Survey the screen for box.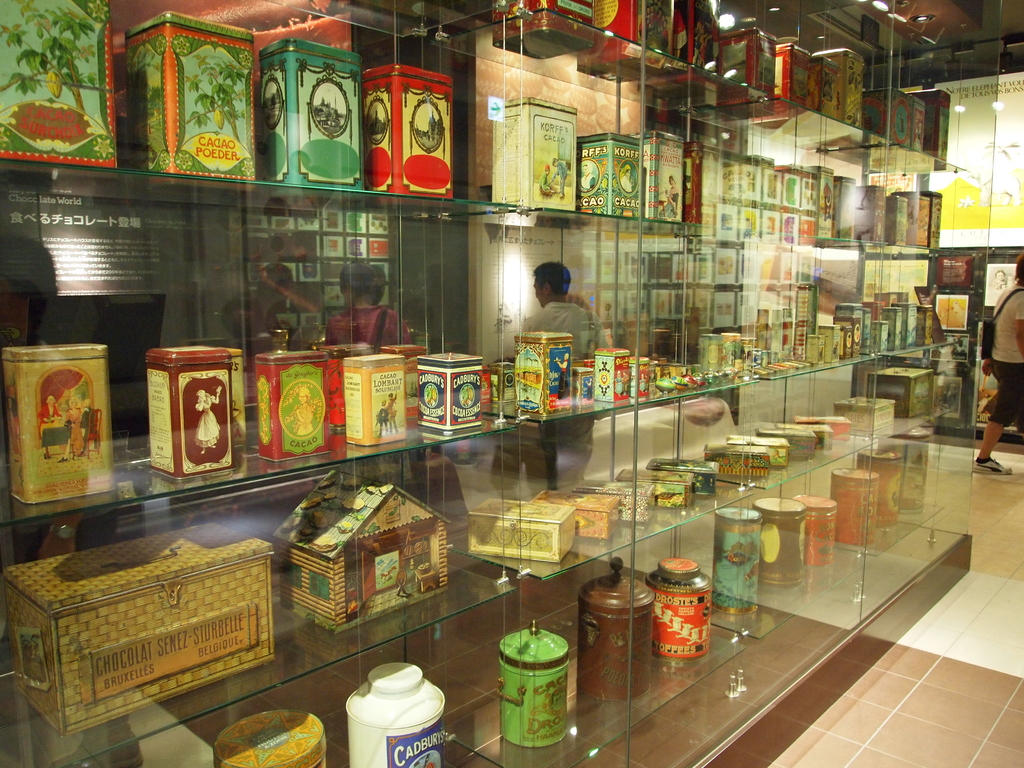
Survey found: [145, 342, 237, 479].
